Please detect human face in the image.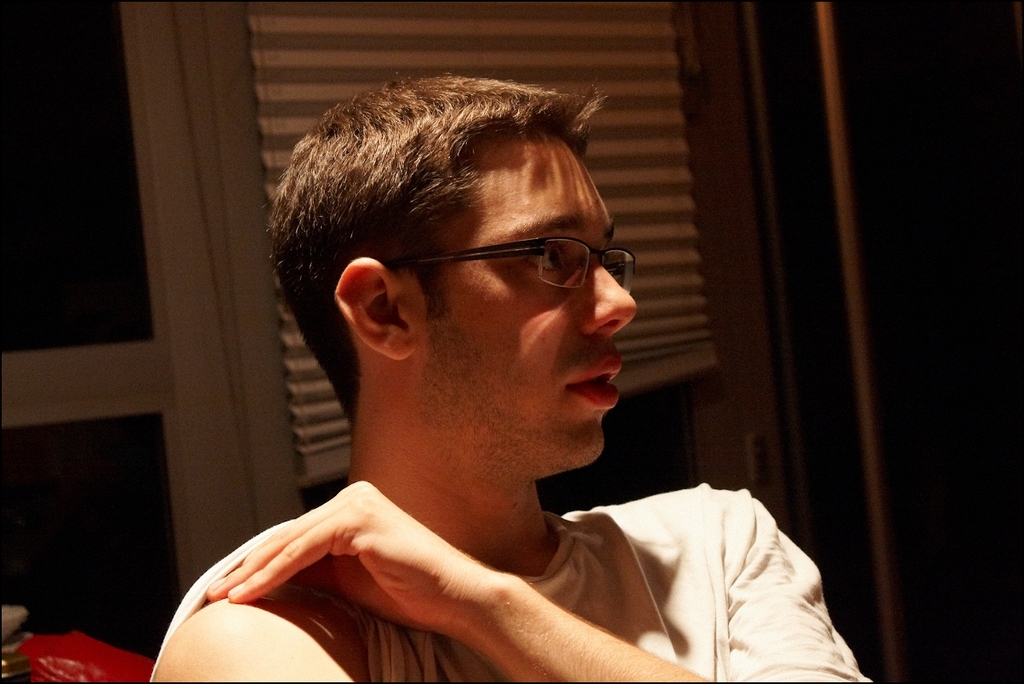
435 140 633 458.
